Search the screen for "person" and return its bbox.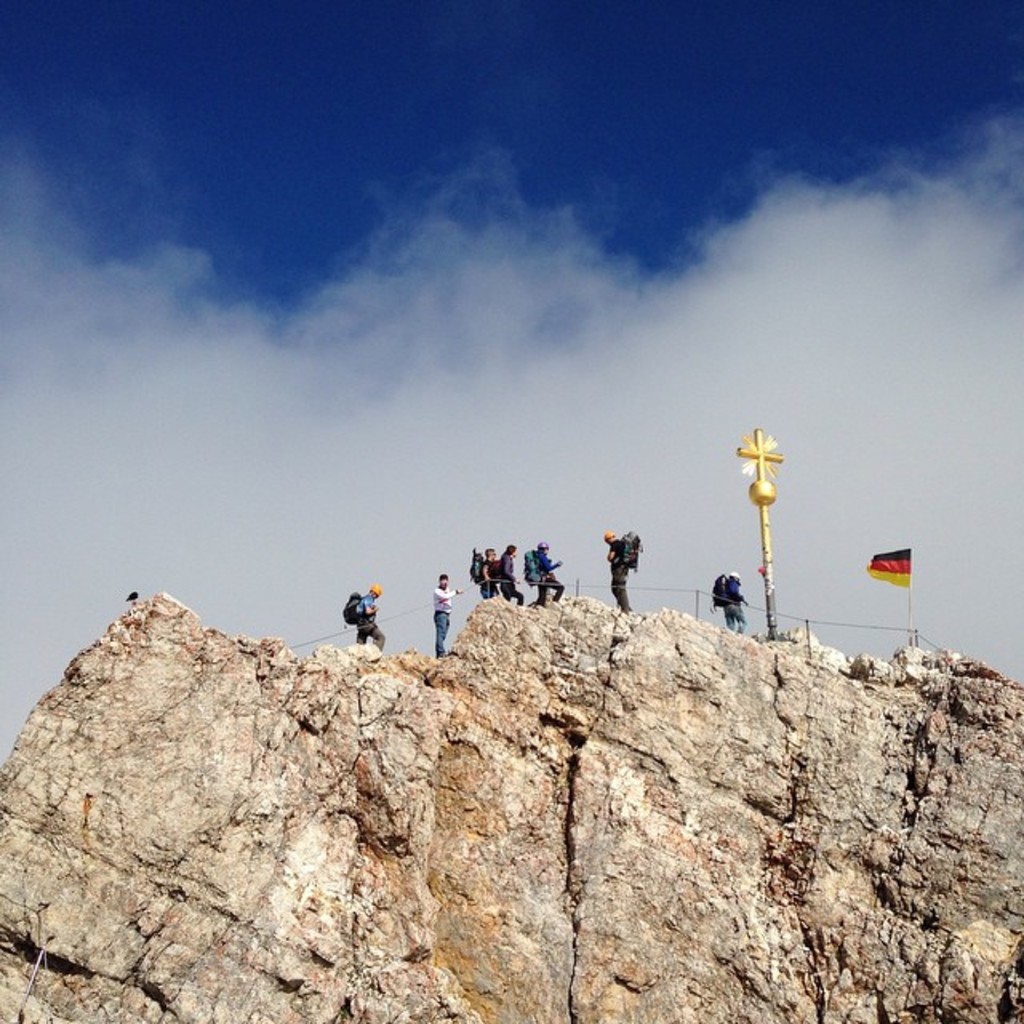
Found: Rect(435, 576, 462, 651).
